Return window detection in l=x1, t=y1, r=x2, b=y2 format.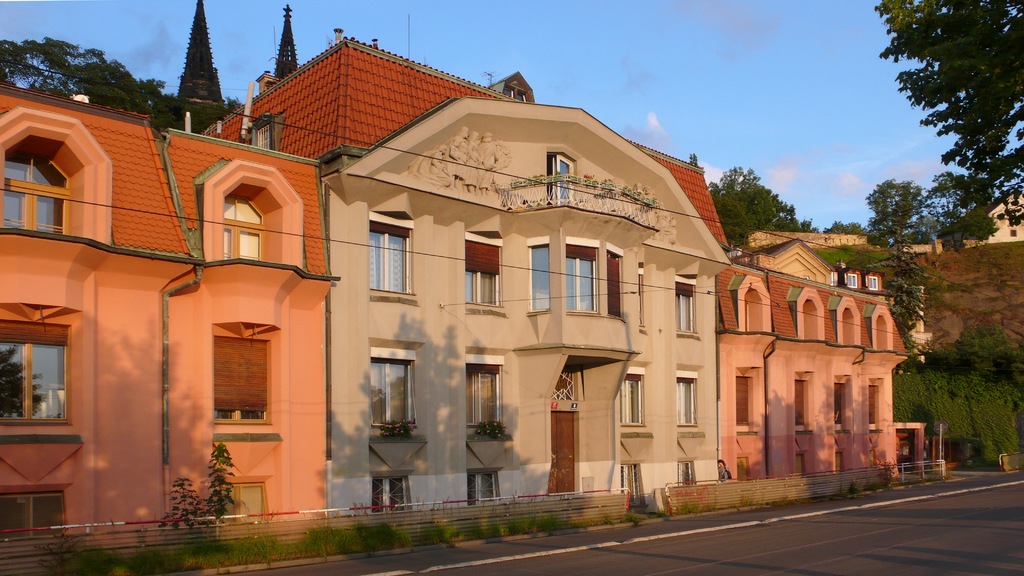
l=0, t=301, r=74, b=427.
